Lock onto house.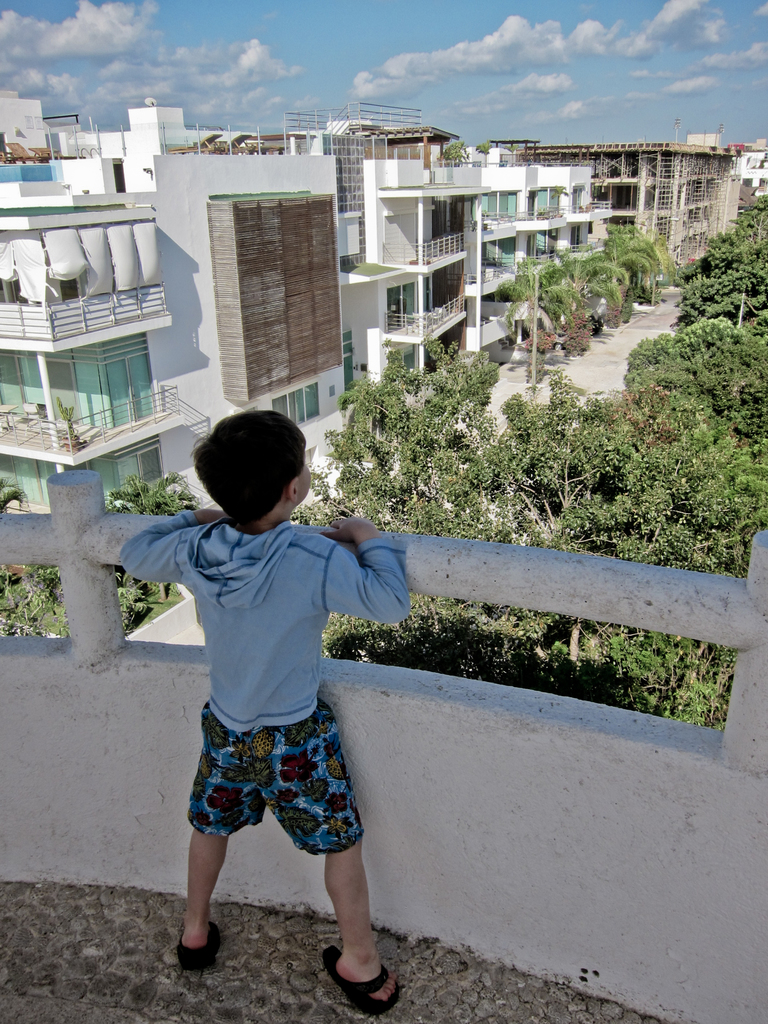
Locked: x1=0 y1=141 x2=596 y2=406.
